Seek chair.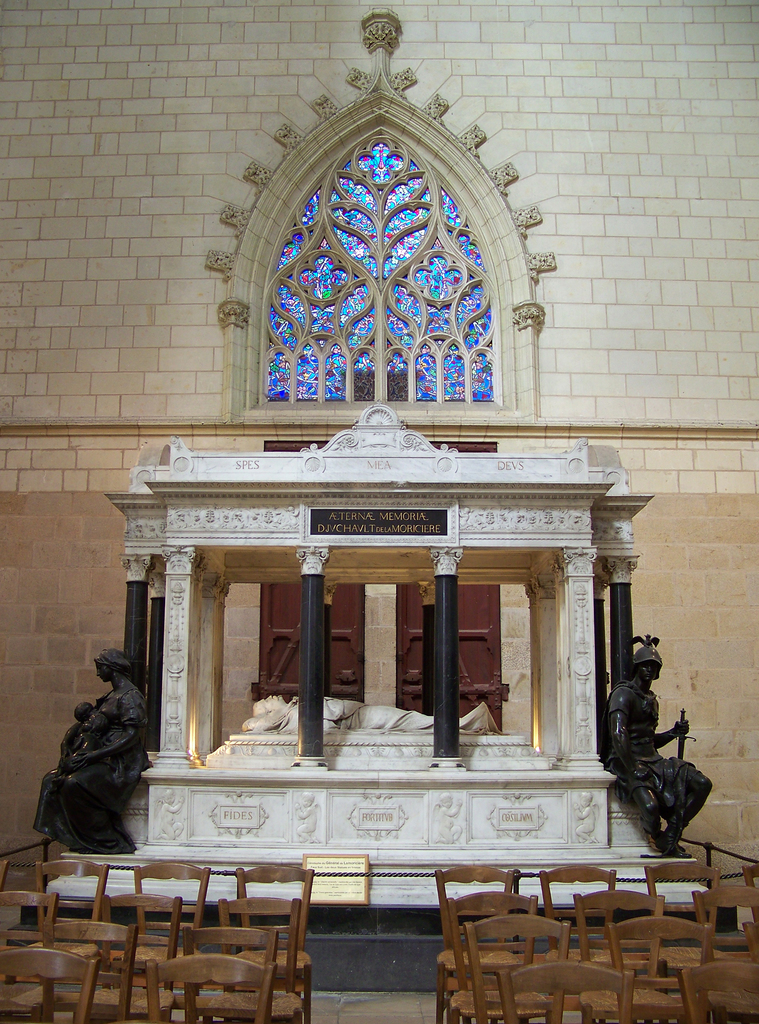
select_region(453, 895, 558, 1021).
